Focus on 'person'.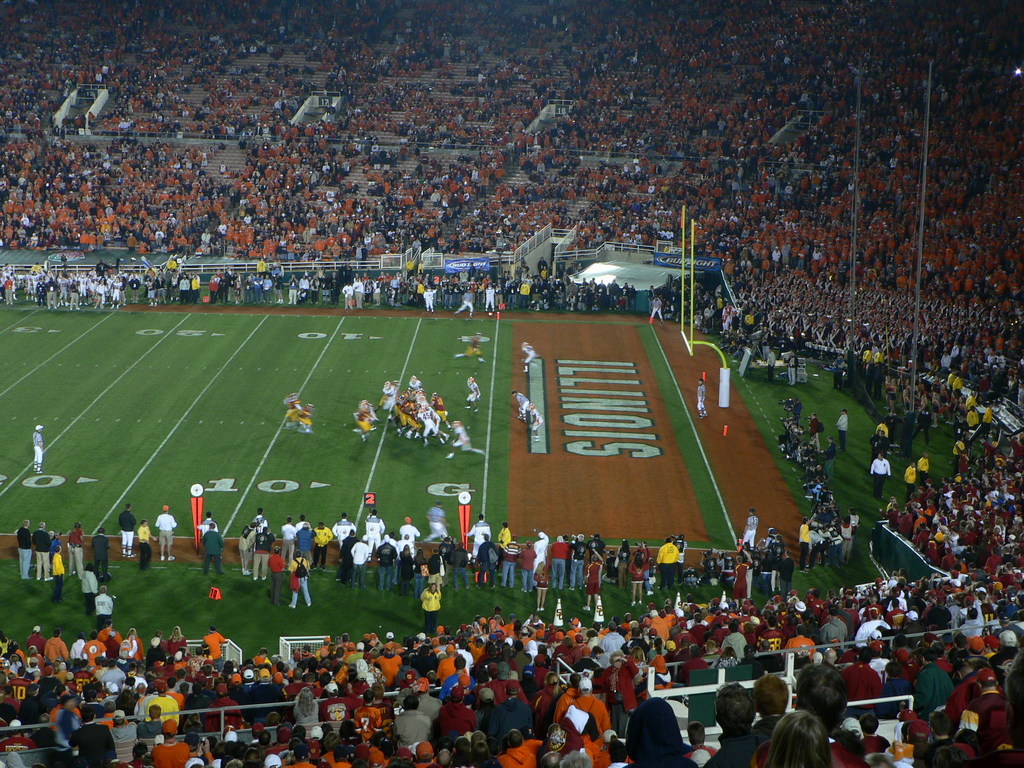
Focused at {"x1": 419, "y1": 395, "x2": 428, "y2": 442}.
